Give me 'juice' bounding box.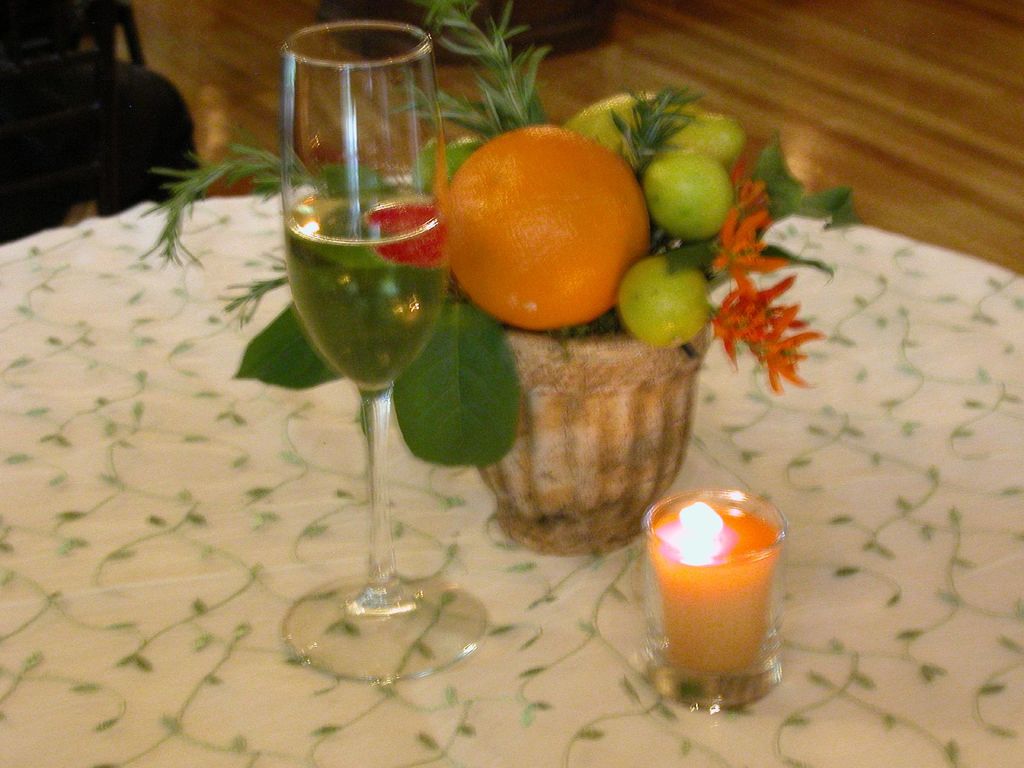
638,488,785,710.
